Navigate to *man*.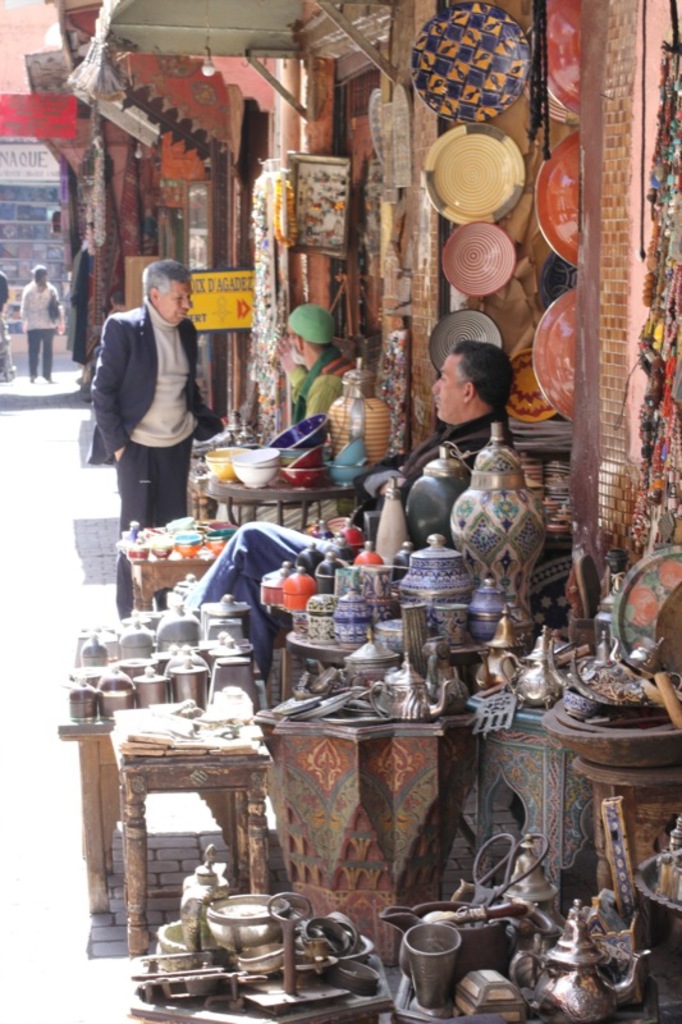
Navigation target: Rect(92, 259, 223, 618).
